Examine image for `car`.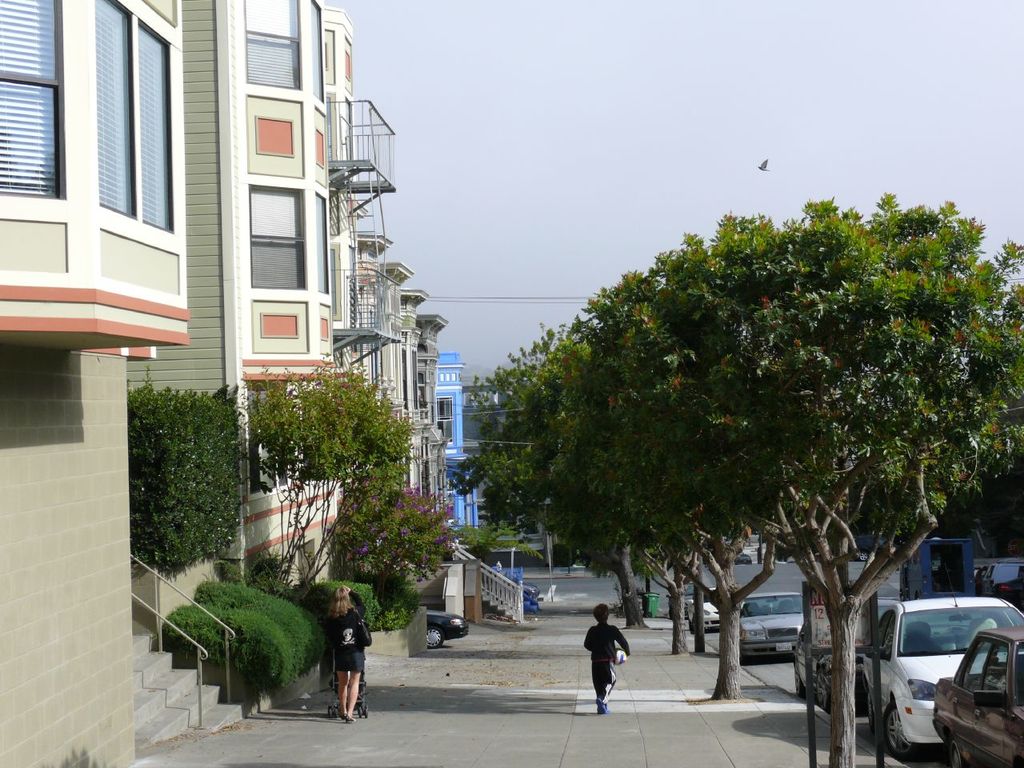
Examination result: Rect(866, 596, 1023, 758).
